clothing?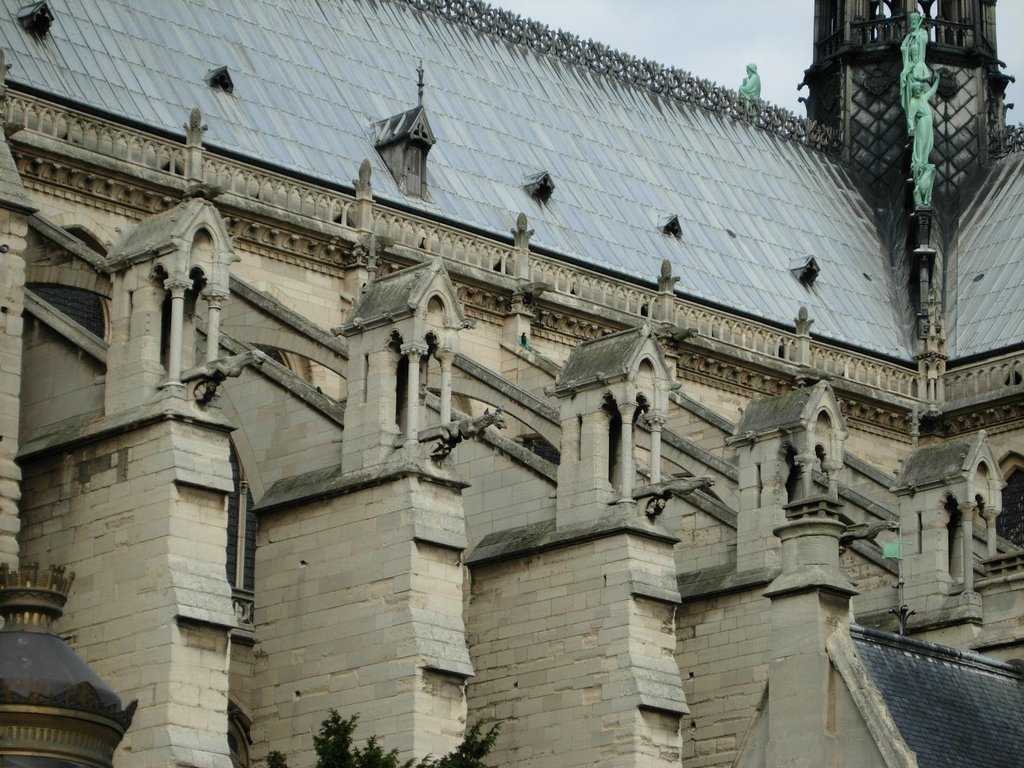
<bbox>900, 60, 930, 120</bbox>
